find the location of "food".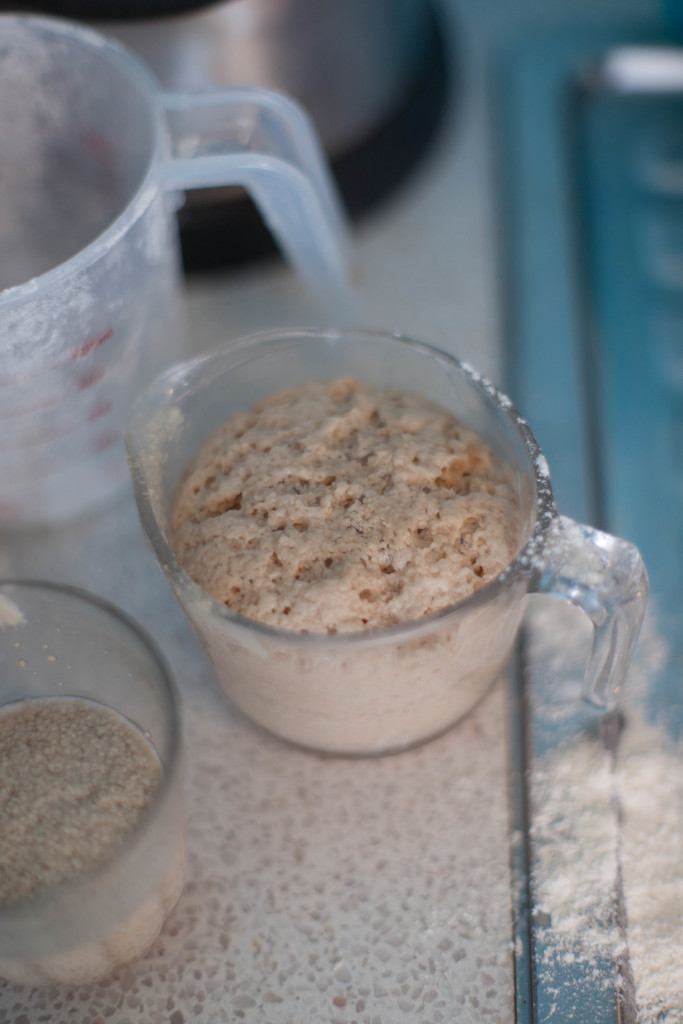
Location: <box>2,682,177,962</box>.
